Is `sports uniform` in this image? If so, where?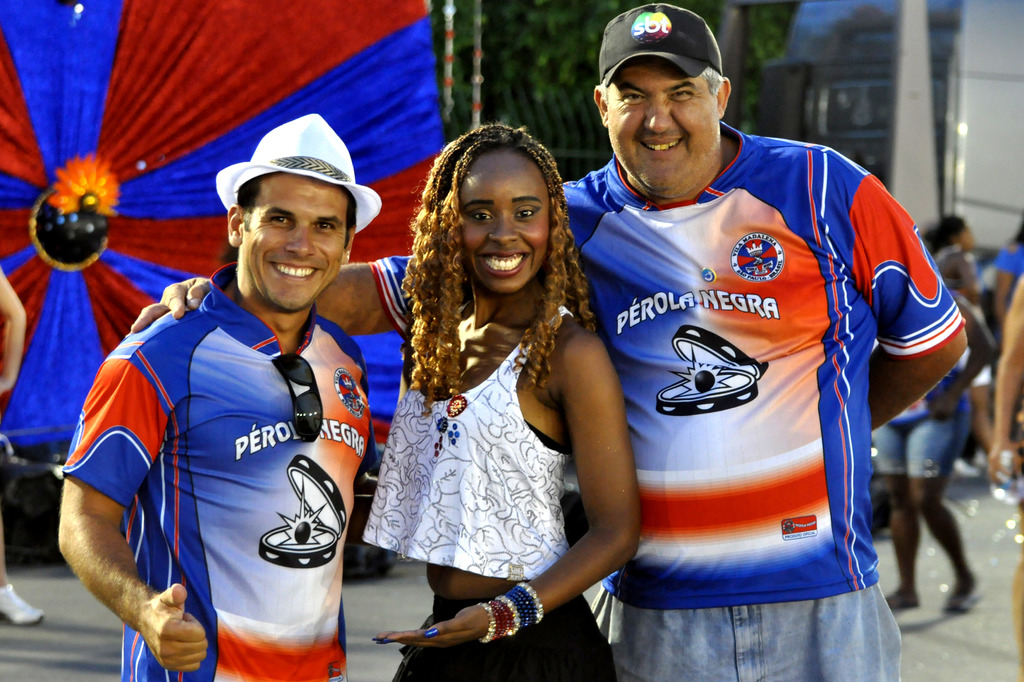
Yes, at locate(61, 262, 372, 681).
